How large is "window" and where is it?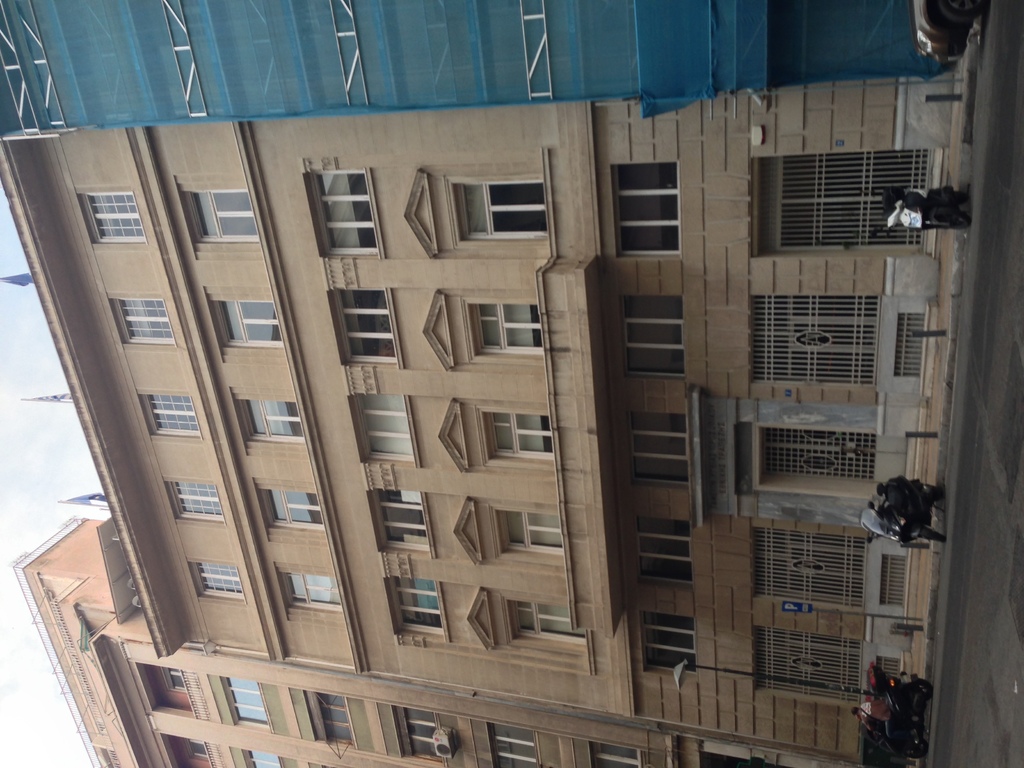
Bounding box: 490 506 563 553.
